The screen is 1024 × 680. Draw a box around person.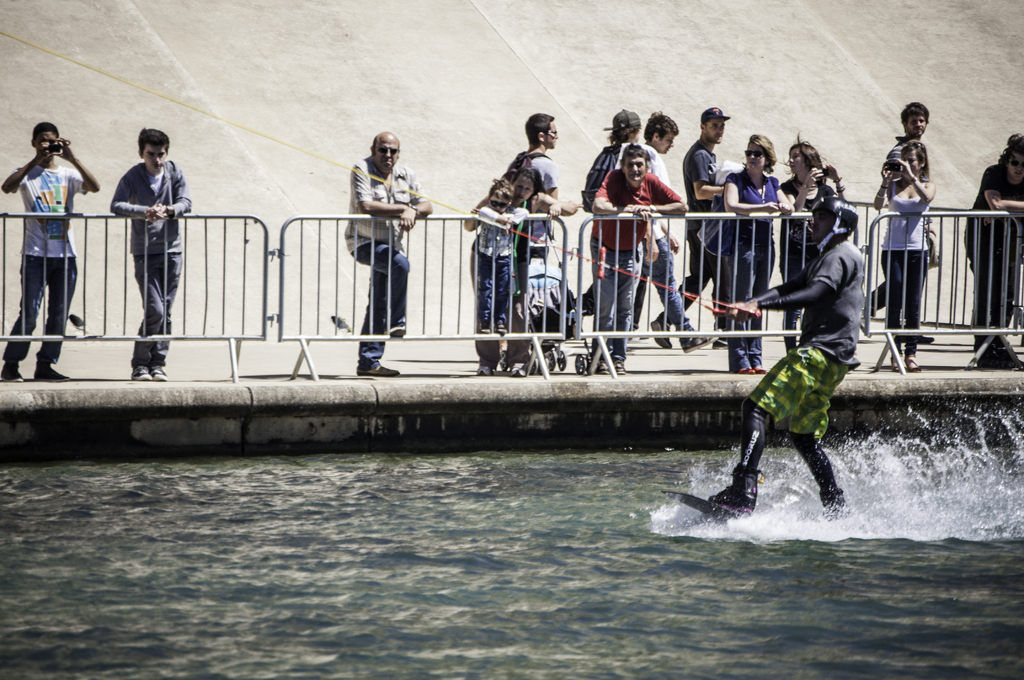
rect(110, 129, 191, 384).
